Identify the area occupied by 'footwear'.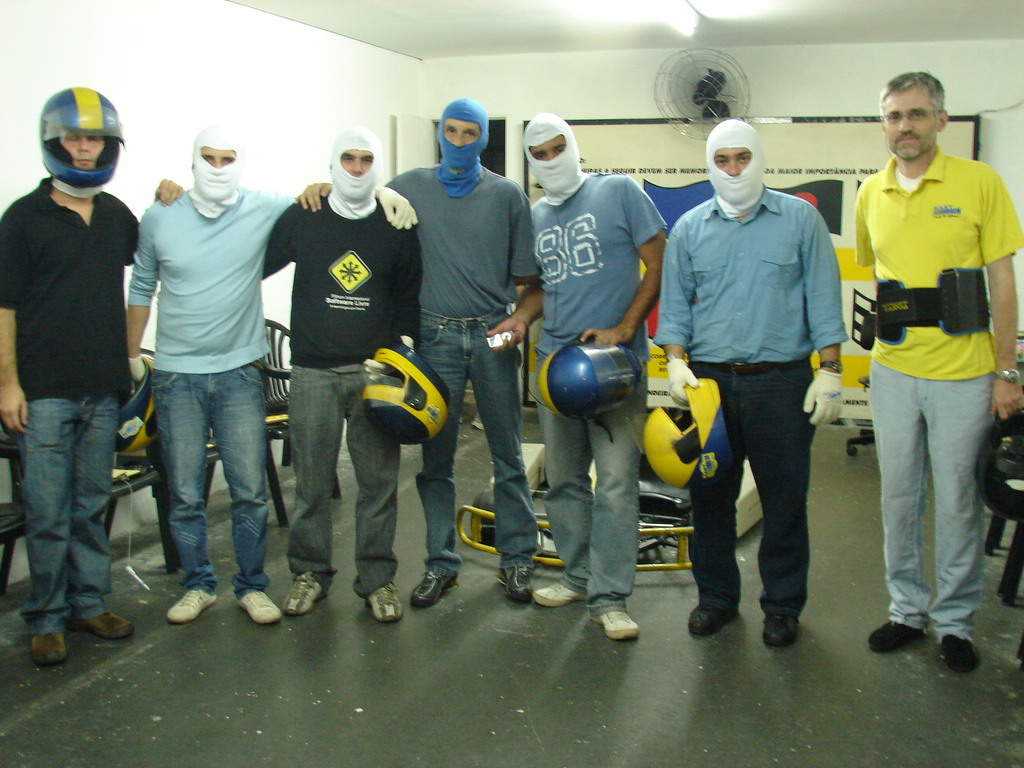
Area: select_region(166, 585, 216, 621).
